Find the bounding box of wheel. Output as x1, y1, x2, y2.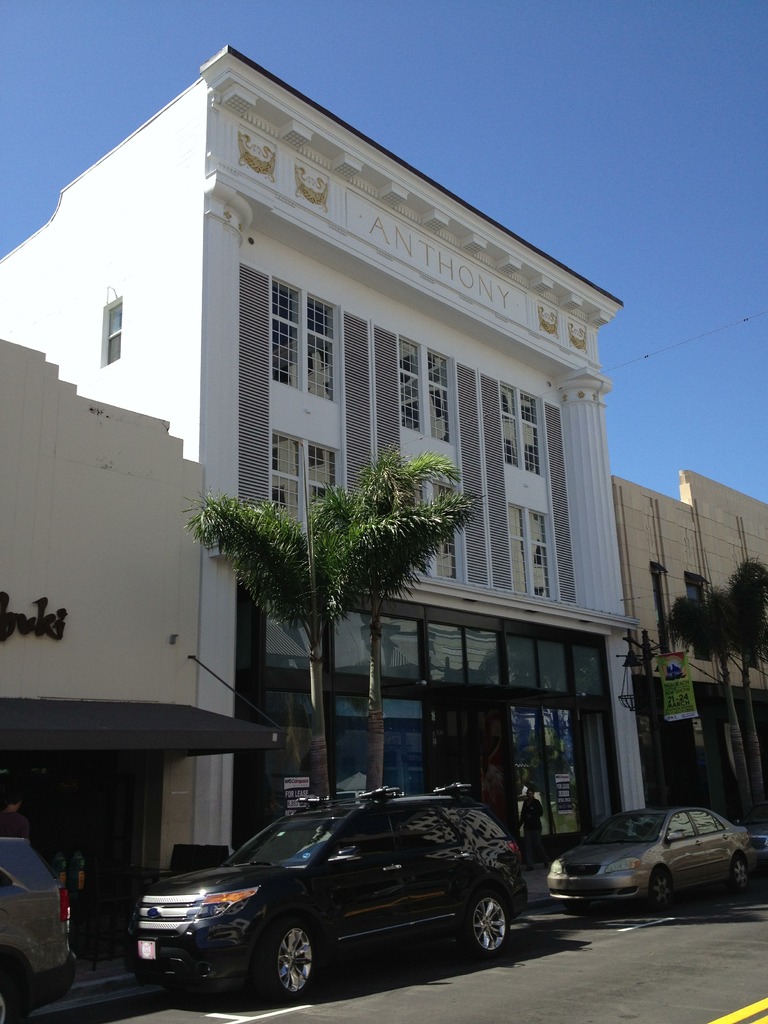
650, 872, 671, 913.
